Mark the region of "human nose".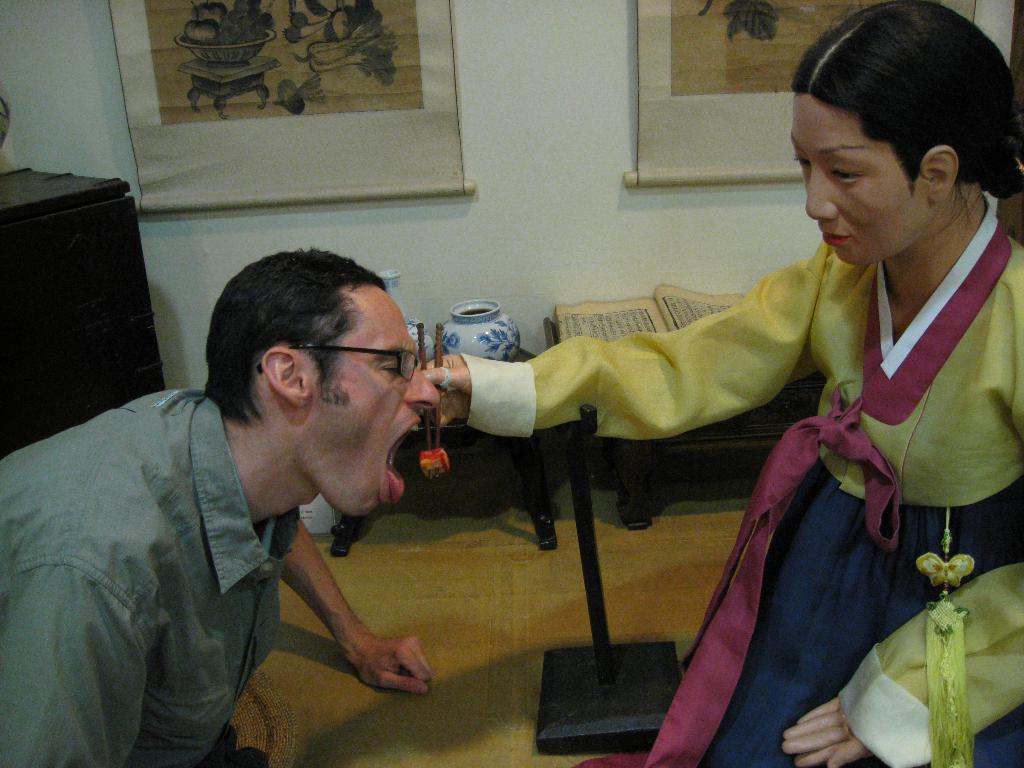
Region: {"left": 804, "top": 167, "right": 839, "bottom": 220}.
